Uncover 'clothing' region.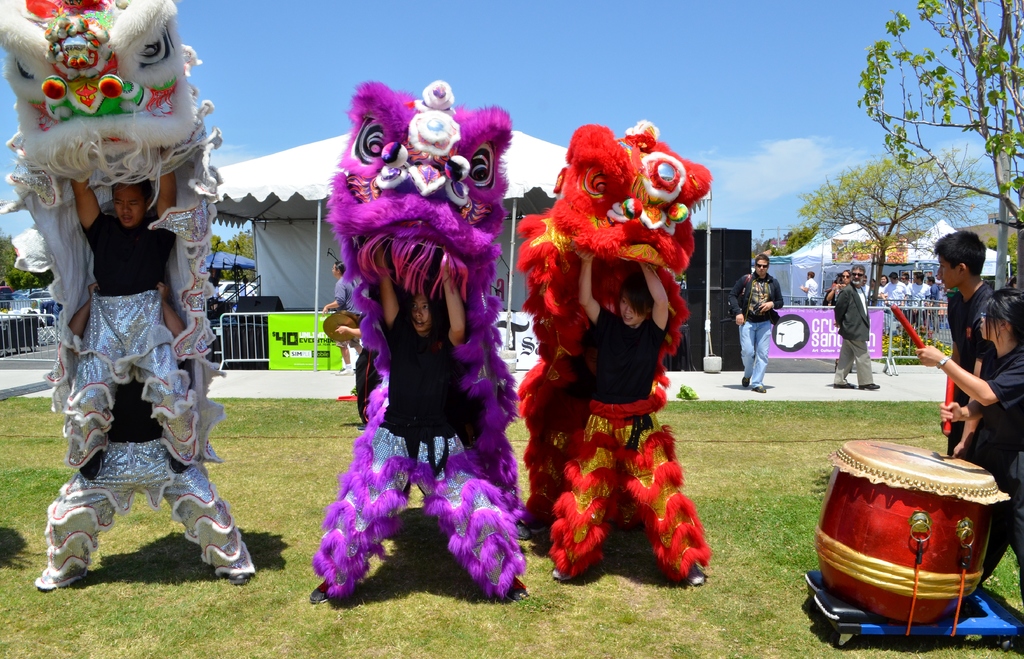
Uncovered: left=42, top=120, right=225, bottom=603.
